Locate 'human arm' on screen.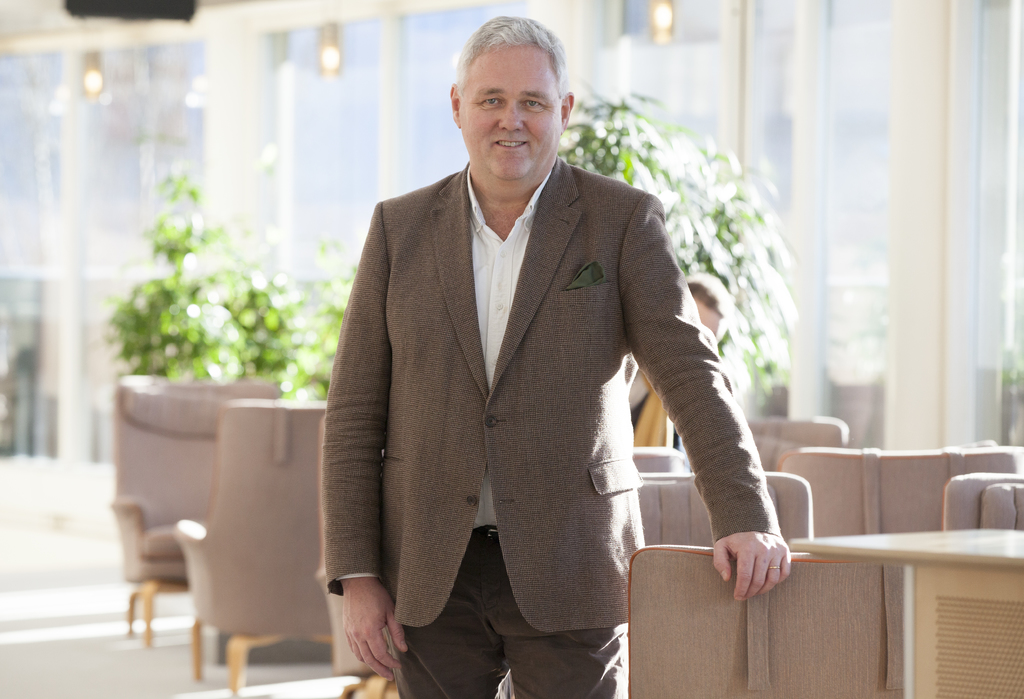
On screen at 602/237/810/630.
